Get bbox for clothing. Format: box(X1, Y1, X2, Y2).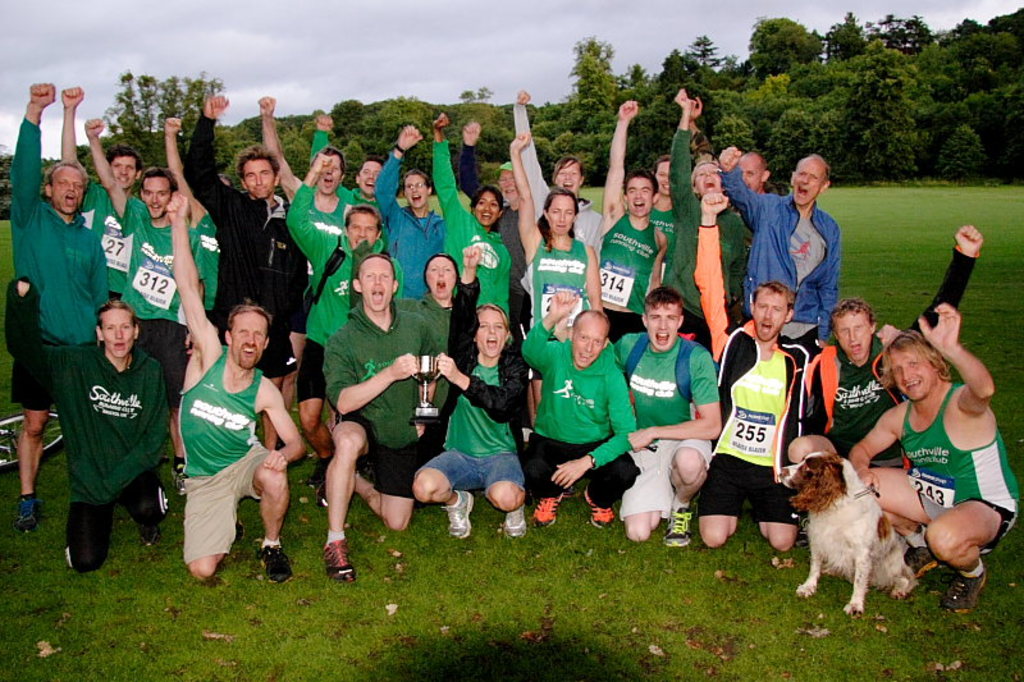
box(407, 352, 529, 507).
